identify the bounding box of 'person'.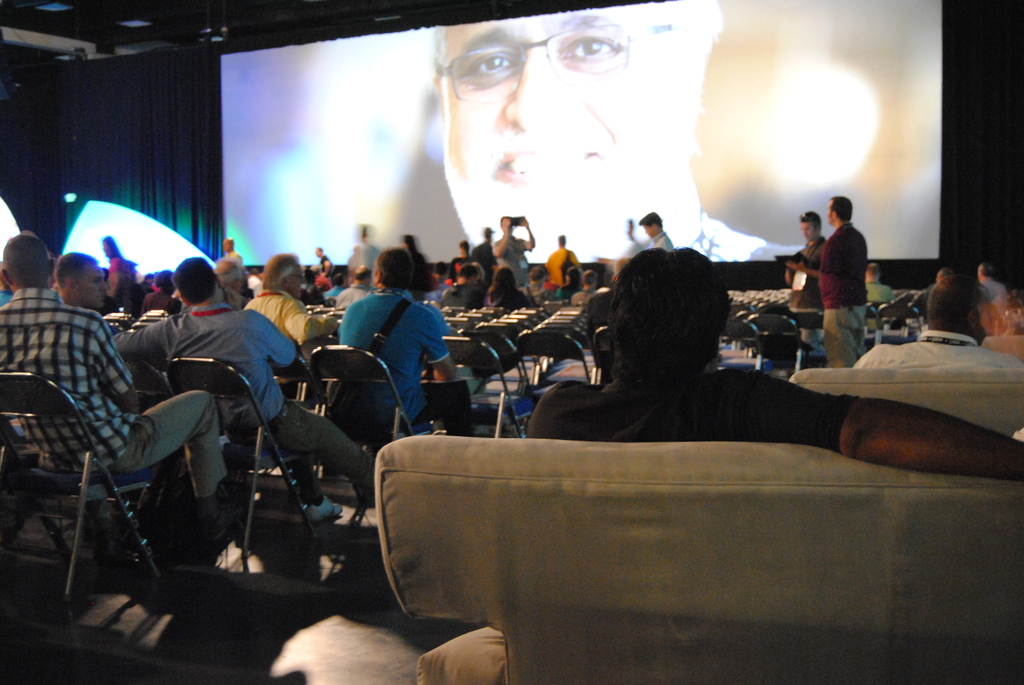
{"x1": 54, "y1": 248, "x2": 154, "y2": 393}.
